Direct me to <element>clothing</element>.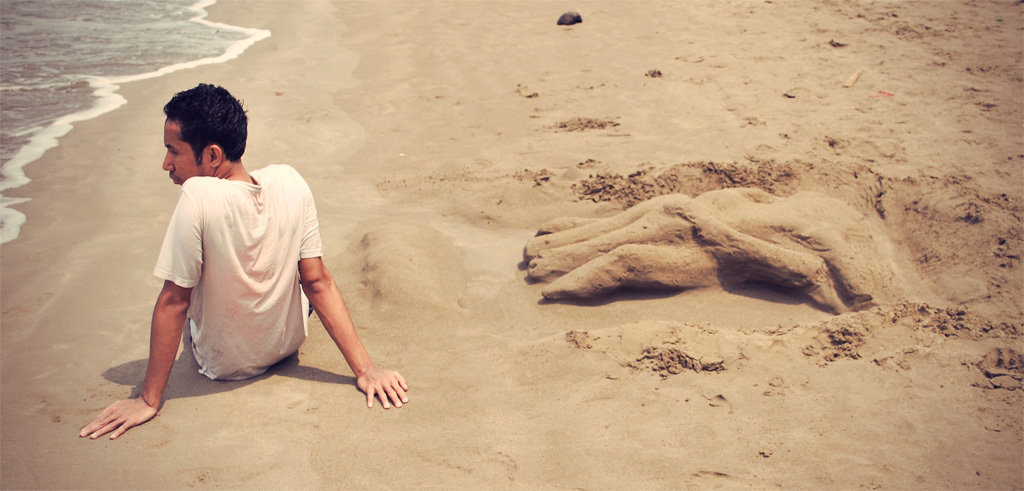
Direction: bbox(149, 140, 336, 385).
